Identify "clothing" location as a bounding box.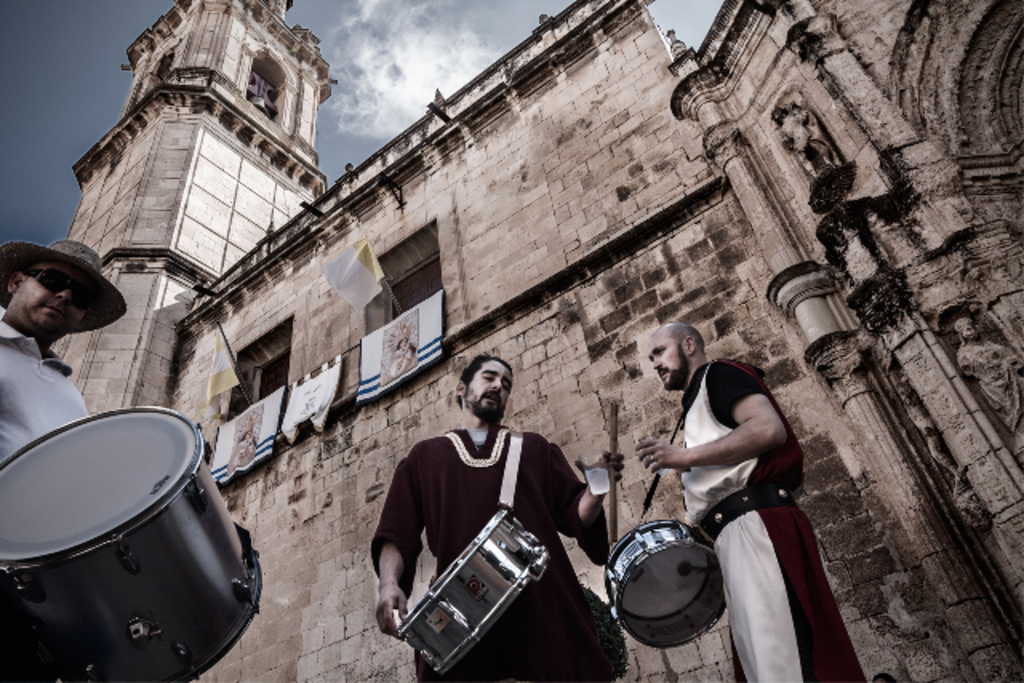
left=0, top=314, right=94, bottom=451.
